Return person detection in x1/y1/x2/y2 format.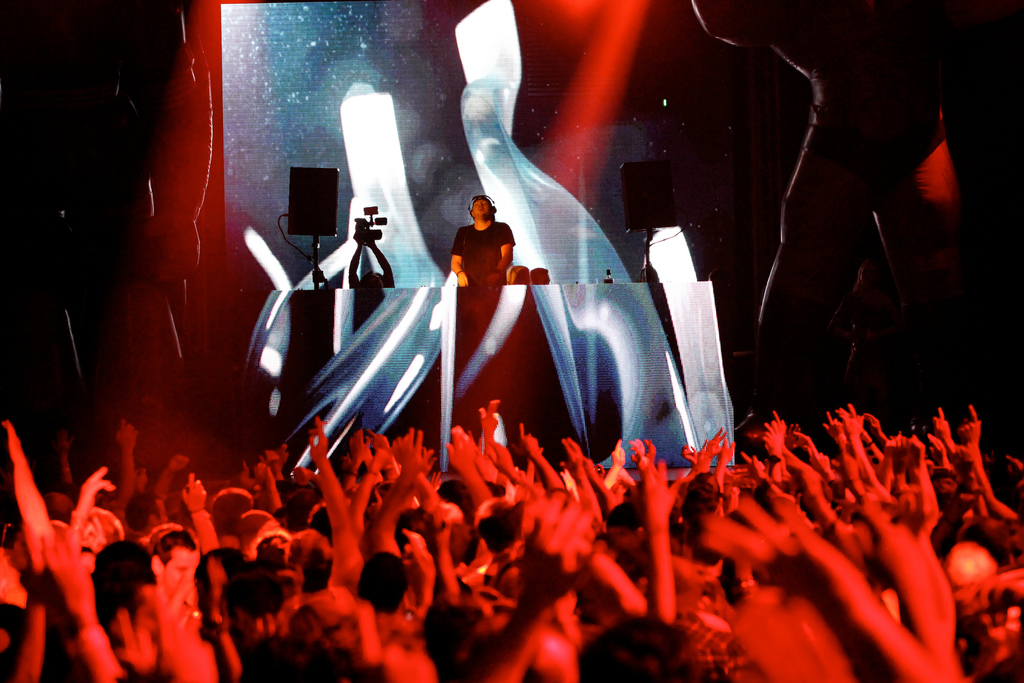
529/266/552/285.
